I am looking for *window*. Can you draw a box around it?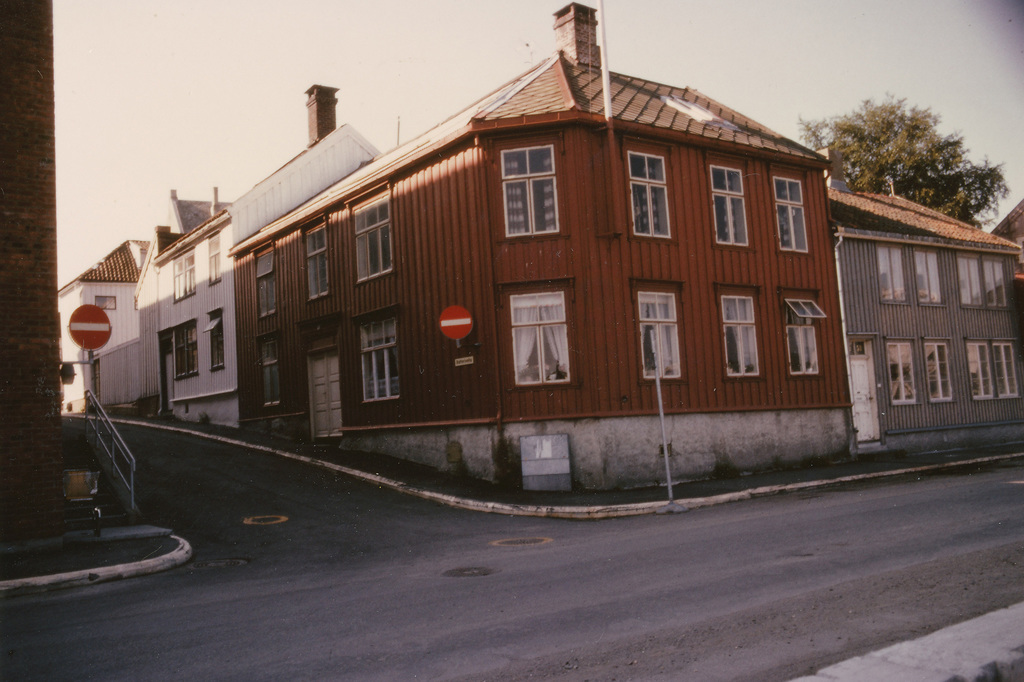
Sure, the bounding box is x1=250, y1=240, x2=279, y2=321.
